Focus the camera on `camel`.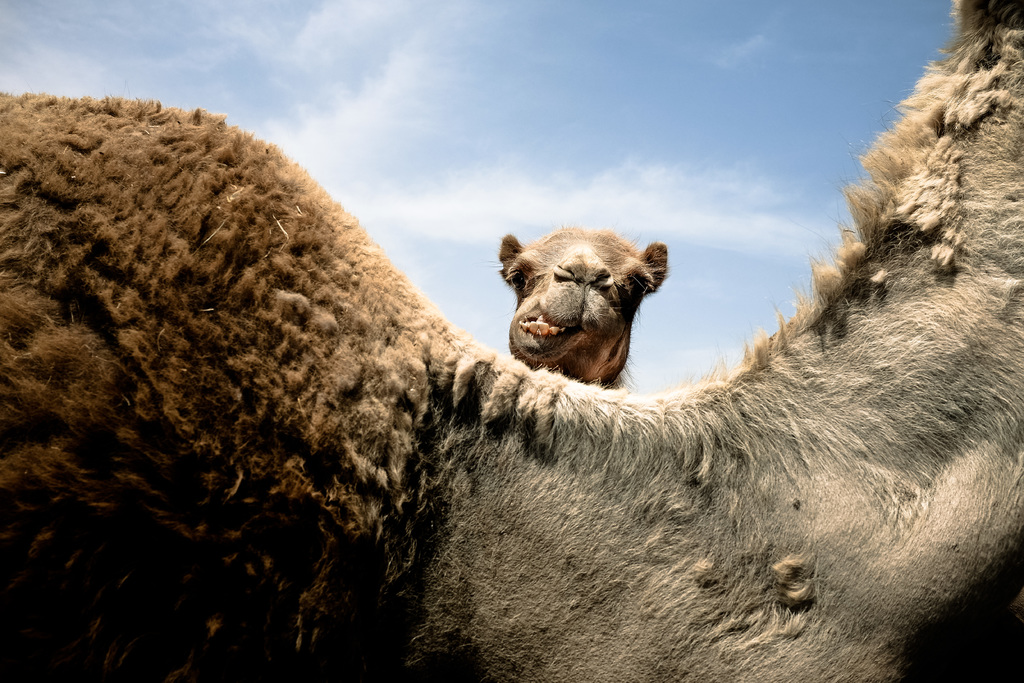
Focus region: 477, 230, 682, 386.
